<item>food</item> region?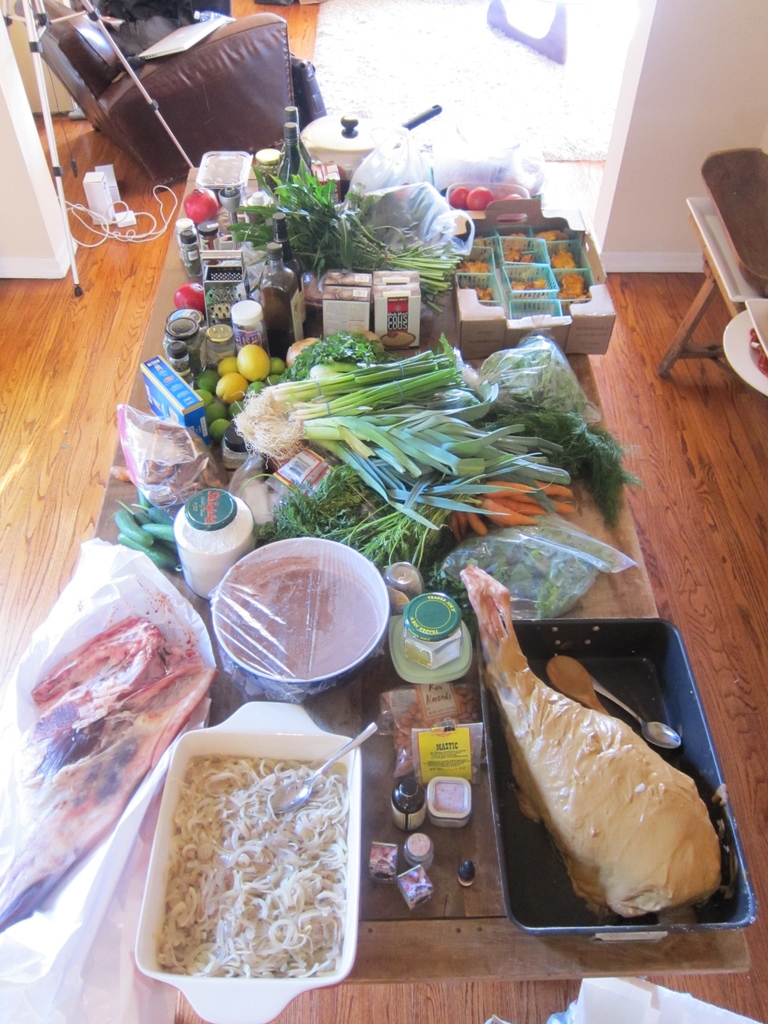
[x1=472, y1=561, x2=741, y2=932]
